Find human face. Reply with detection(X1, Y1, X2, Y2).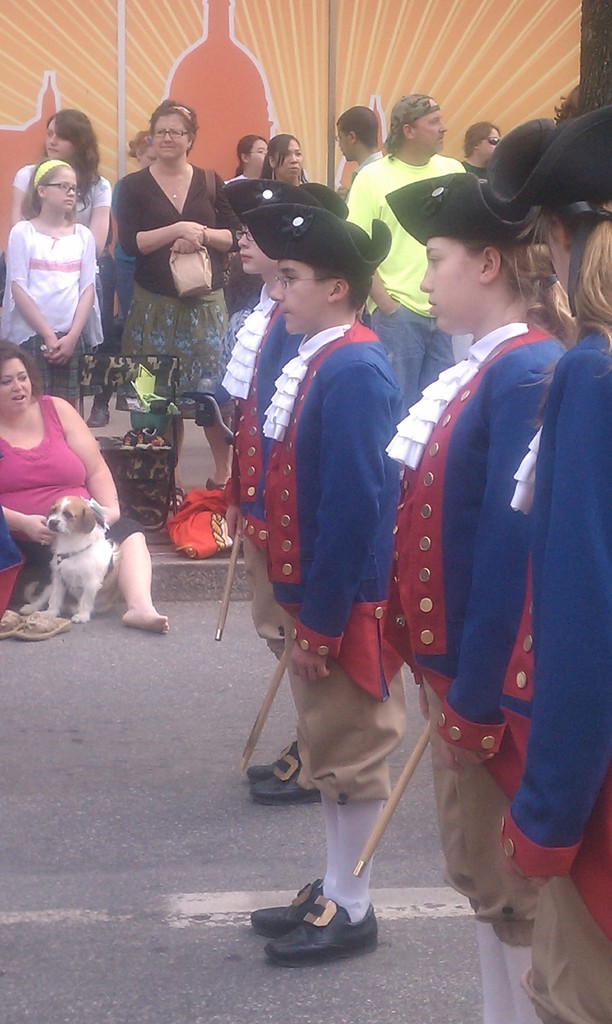
detection(42, 160, 77, 216).
